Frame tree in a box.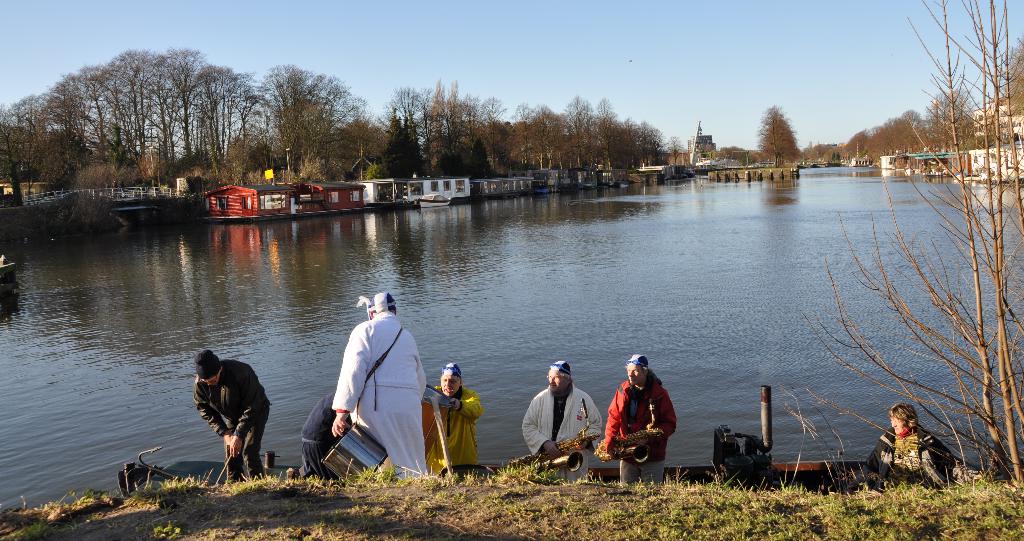
461/87/486/181.
